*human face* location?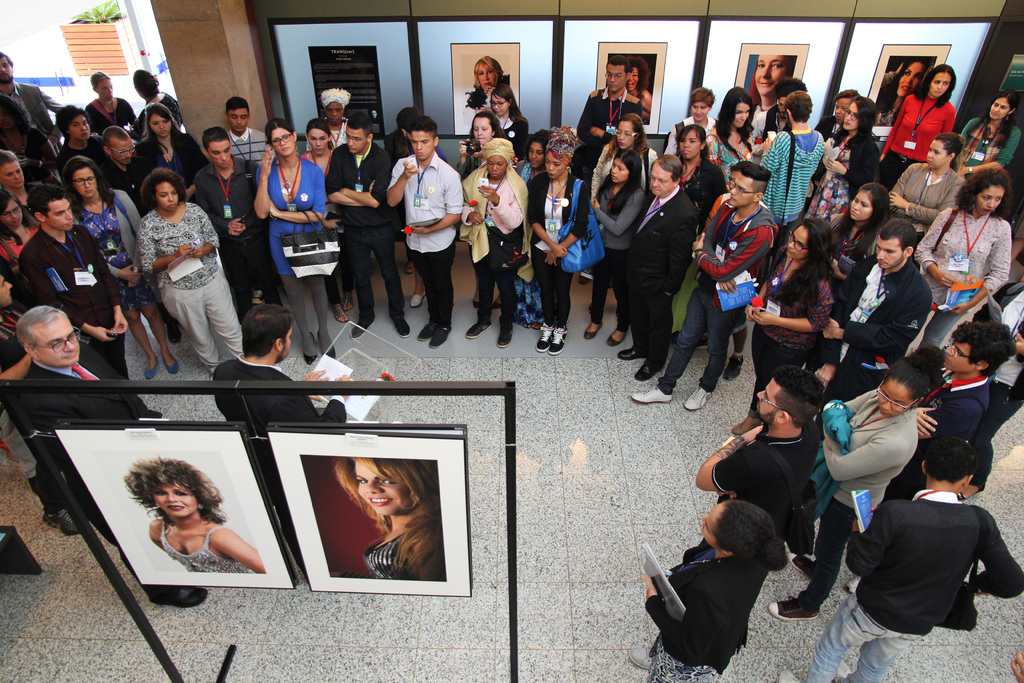
(x1=155, y1=117, x2=166, y2=135)
